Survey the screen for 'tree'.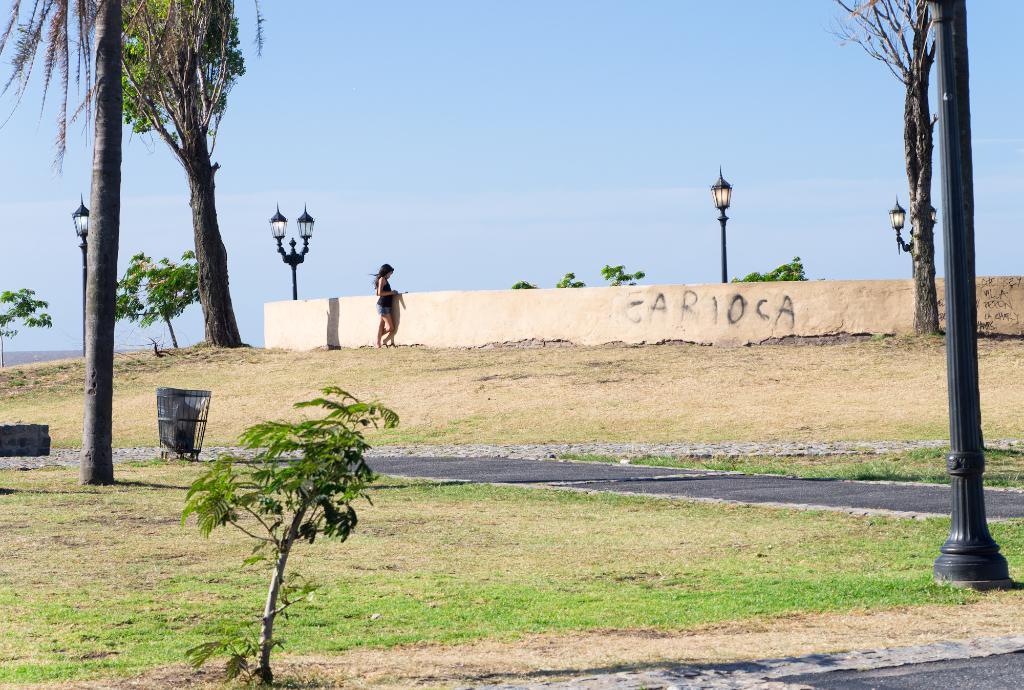
Survey found: bbox=(824, 0, 945, 336).
